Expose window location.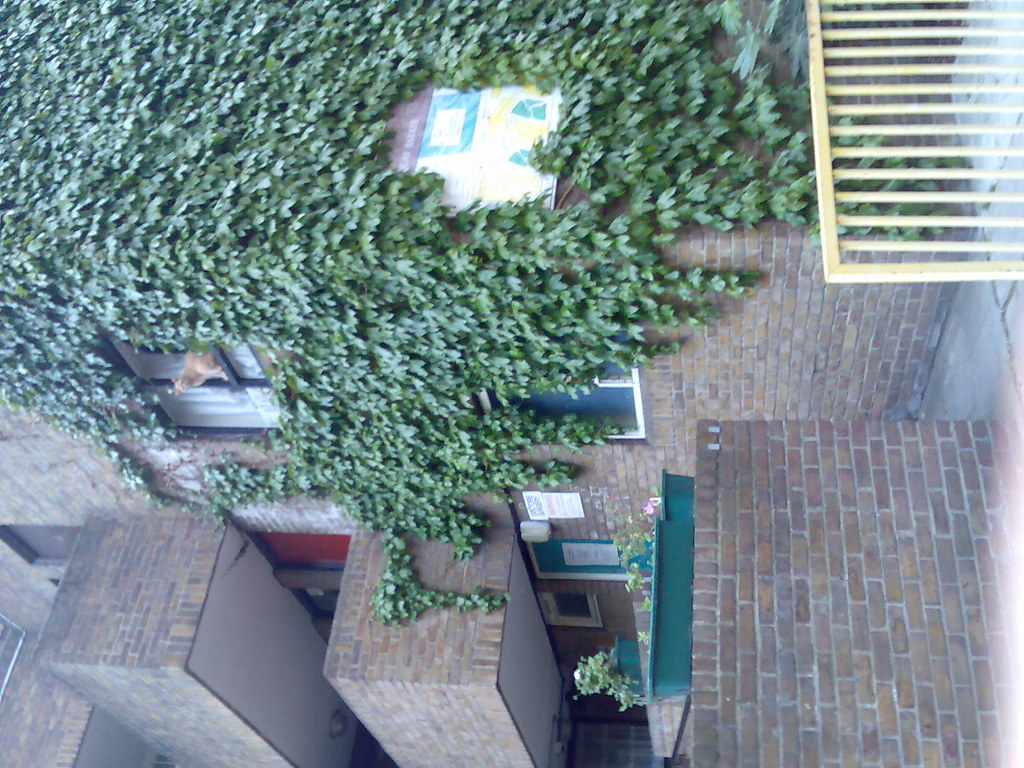
Exposed at bbox=(93, 331, 281, 440).
